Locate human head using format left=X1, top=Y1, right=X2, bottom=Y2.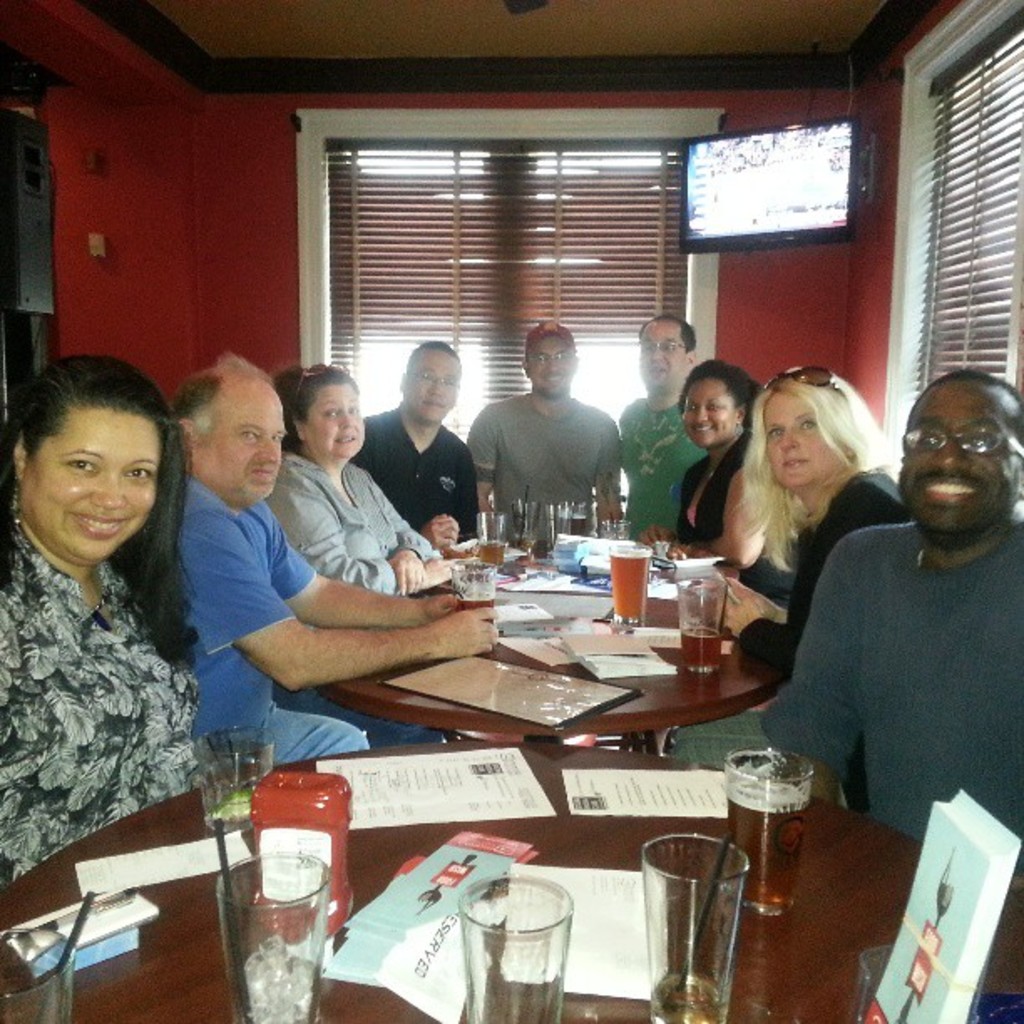
left=271, top=358, right=363, bottom=460.
